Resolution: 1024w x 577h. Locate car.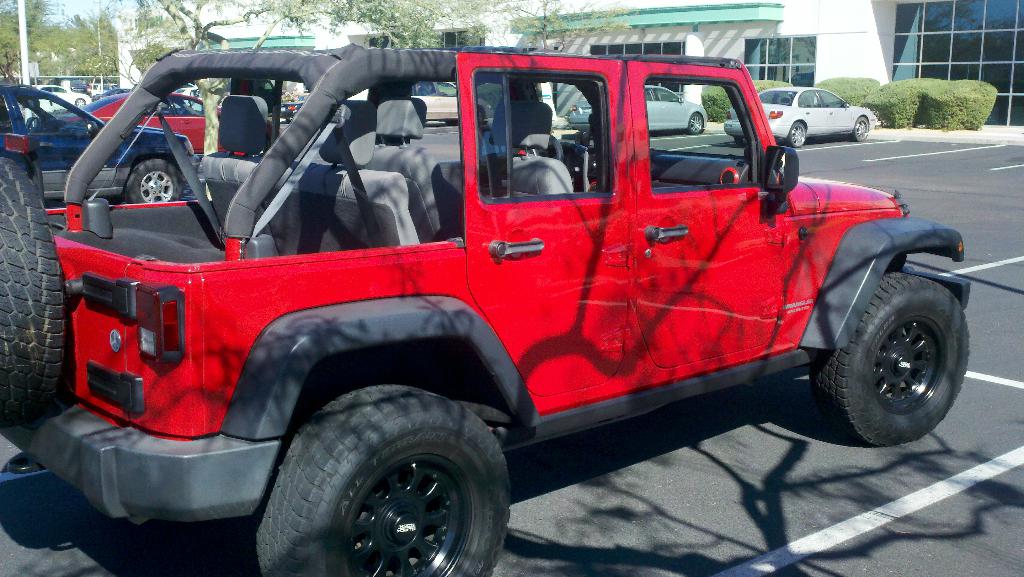
bbox=[348, 73, 515, 134].
